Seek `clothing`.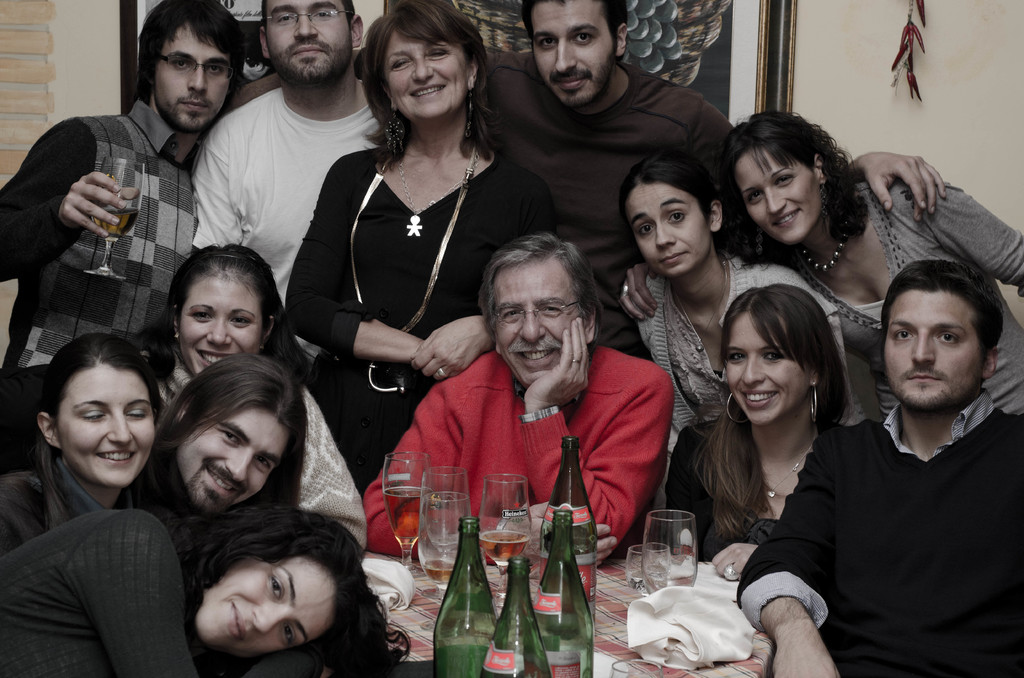
{"left": 379, "top": 316, "right": 669, "bottom": 569}.
